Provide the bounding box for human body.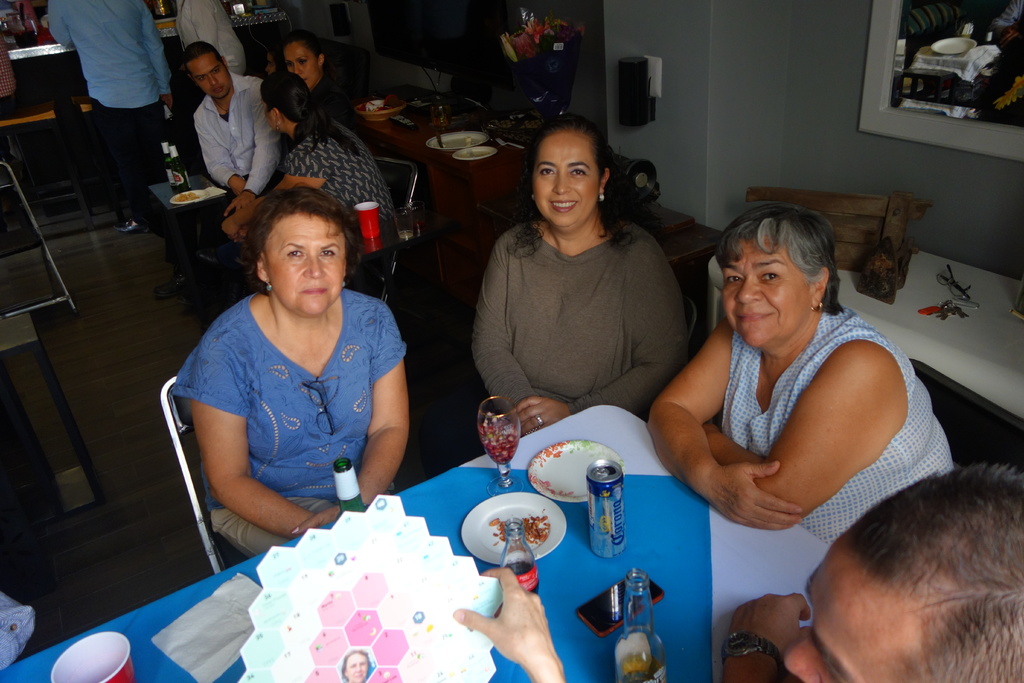
bbox=[239, 110, 383, 227].
